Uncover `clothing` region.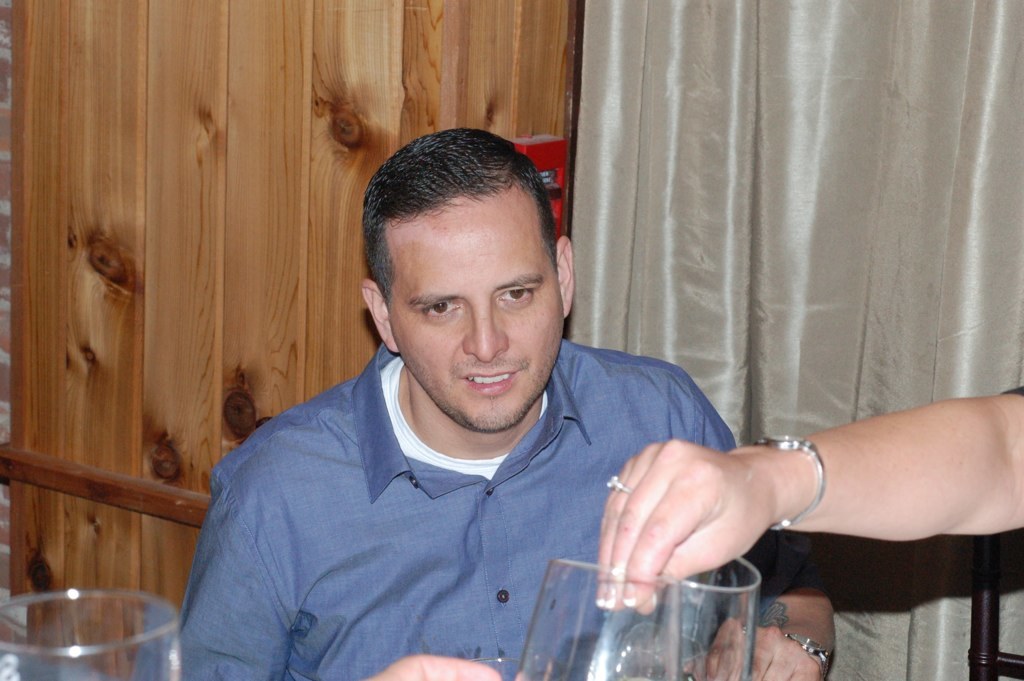
Uncovered: (178,326,815,665).
